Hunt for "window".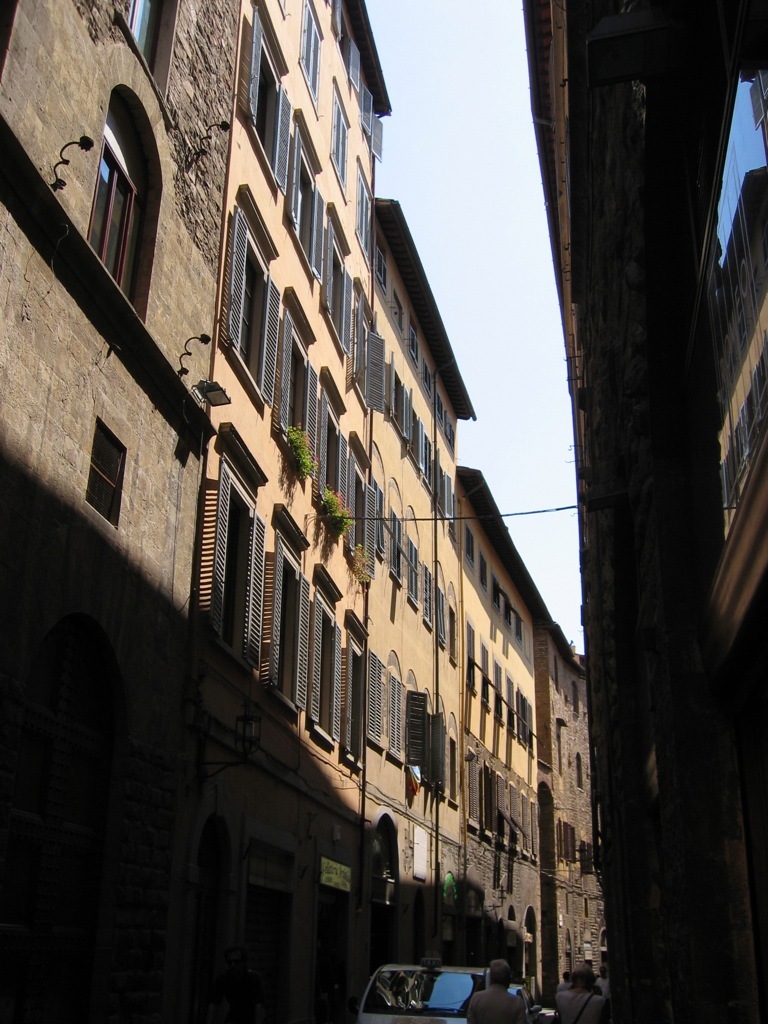
Hunted down at box=[560, 819, 579, 864].
